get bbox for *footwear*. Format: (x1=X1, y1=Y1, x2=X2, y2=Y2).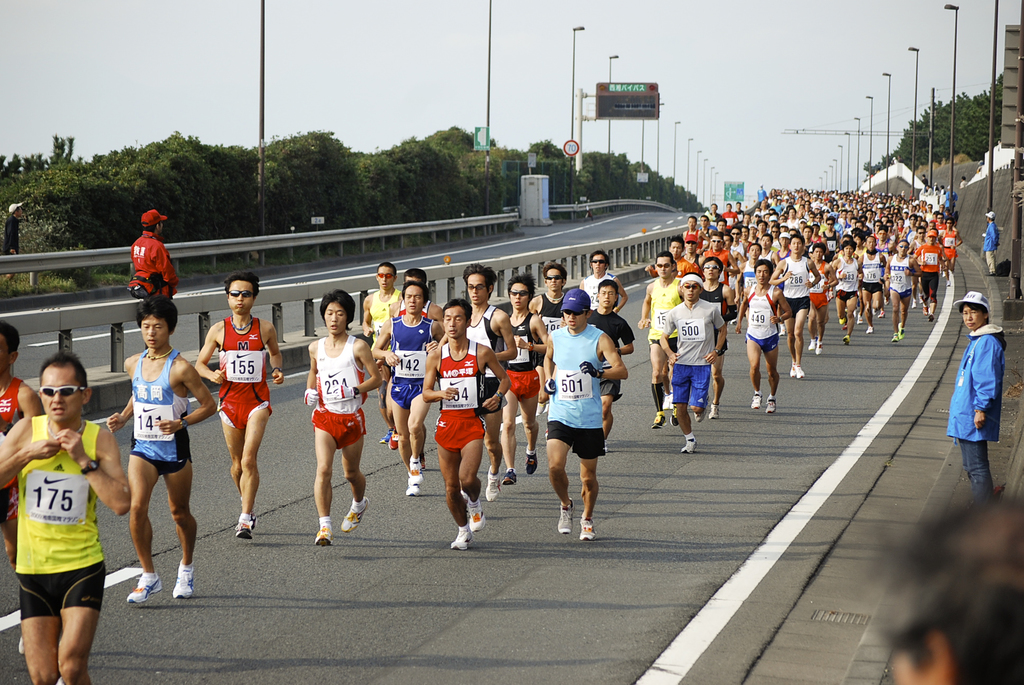
(x1=379, y1=433, x2=385, y2=443).
